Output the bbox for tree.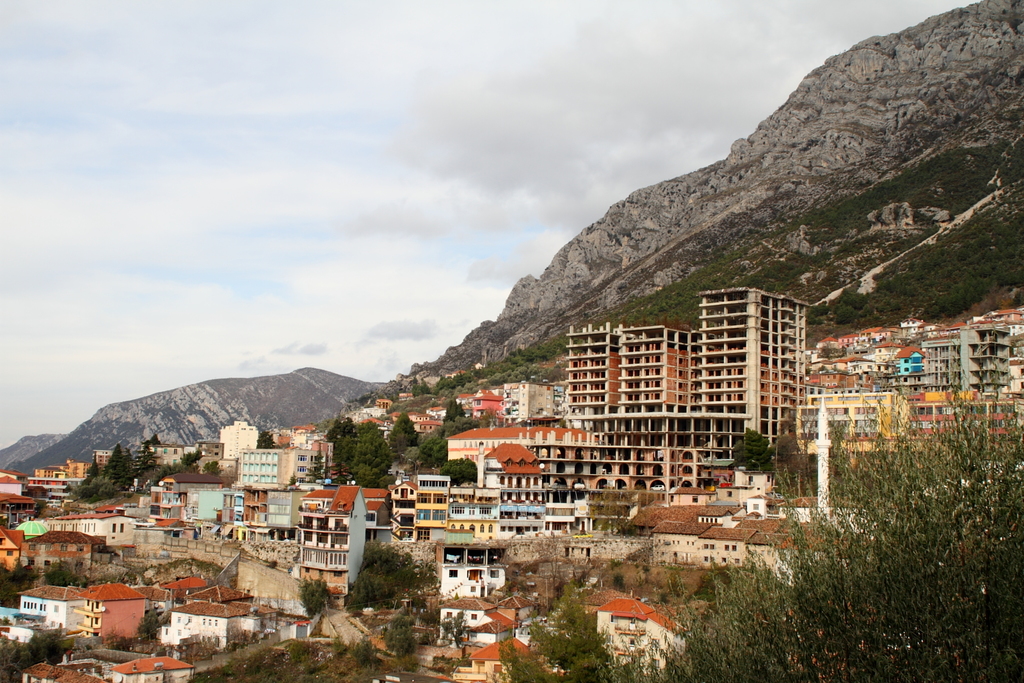
[446,455,484,492].
